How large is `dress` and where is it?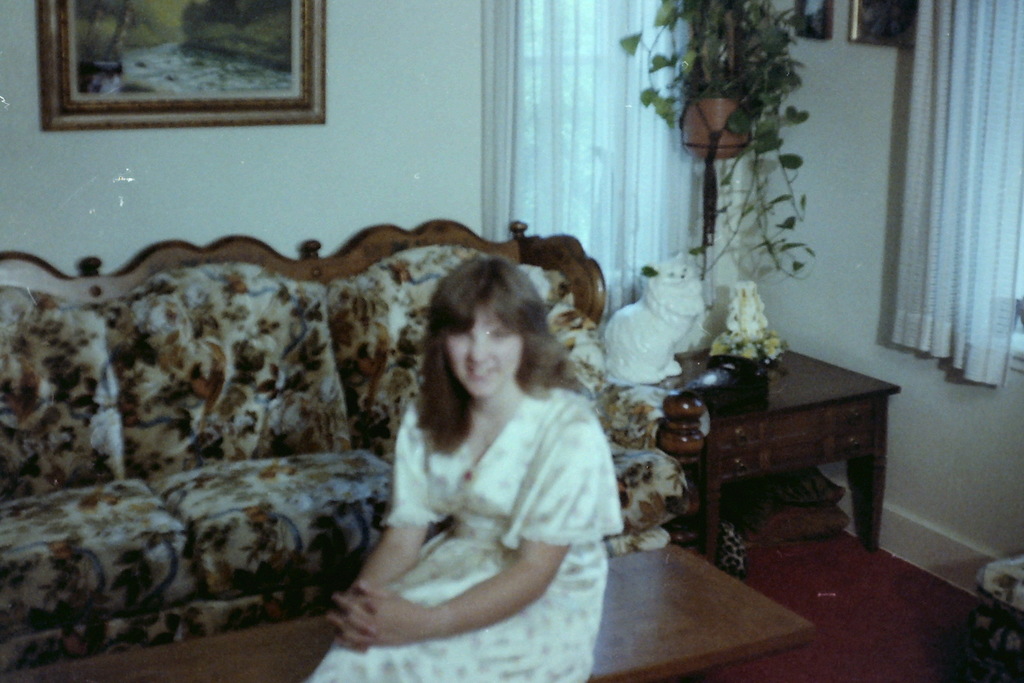
Bounding box: box=[309, 368, 616, 682].
